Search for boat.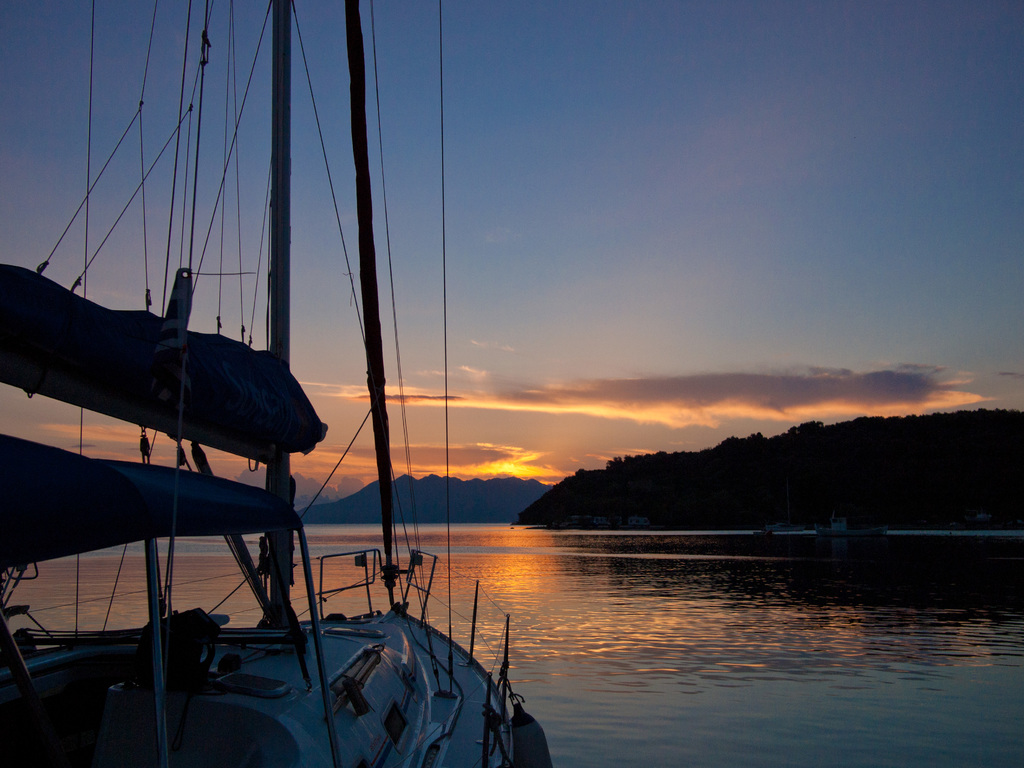
Found at 11, 65, 627, 747.
